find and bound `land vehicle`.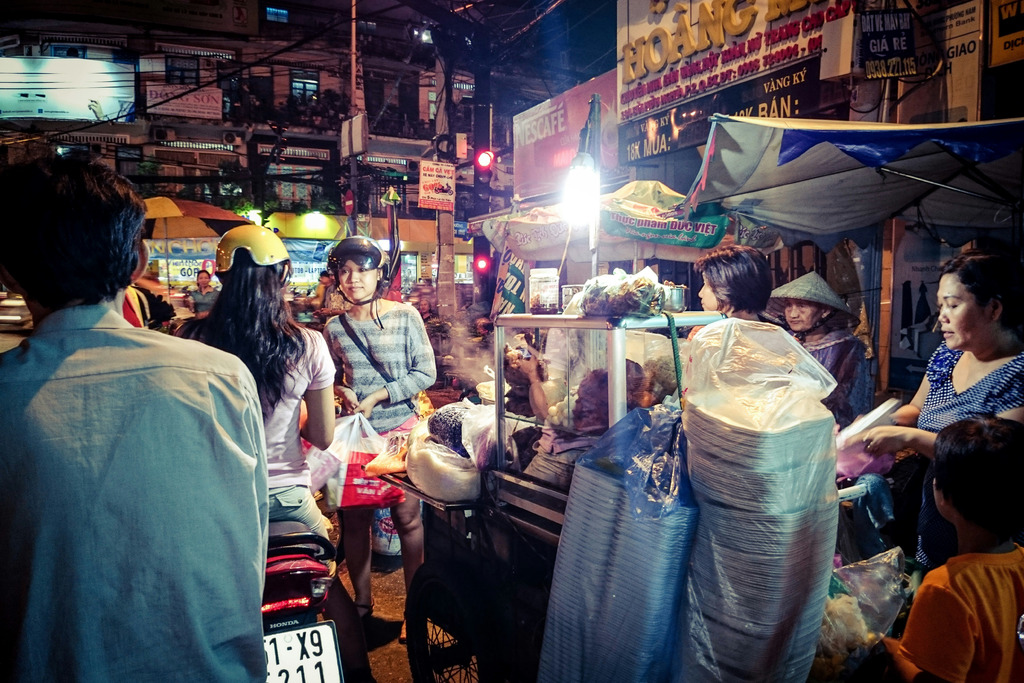
Bound: locate(258, 510, 346, 682).
